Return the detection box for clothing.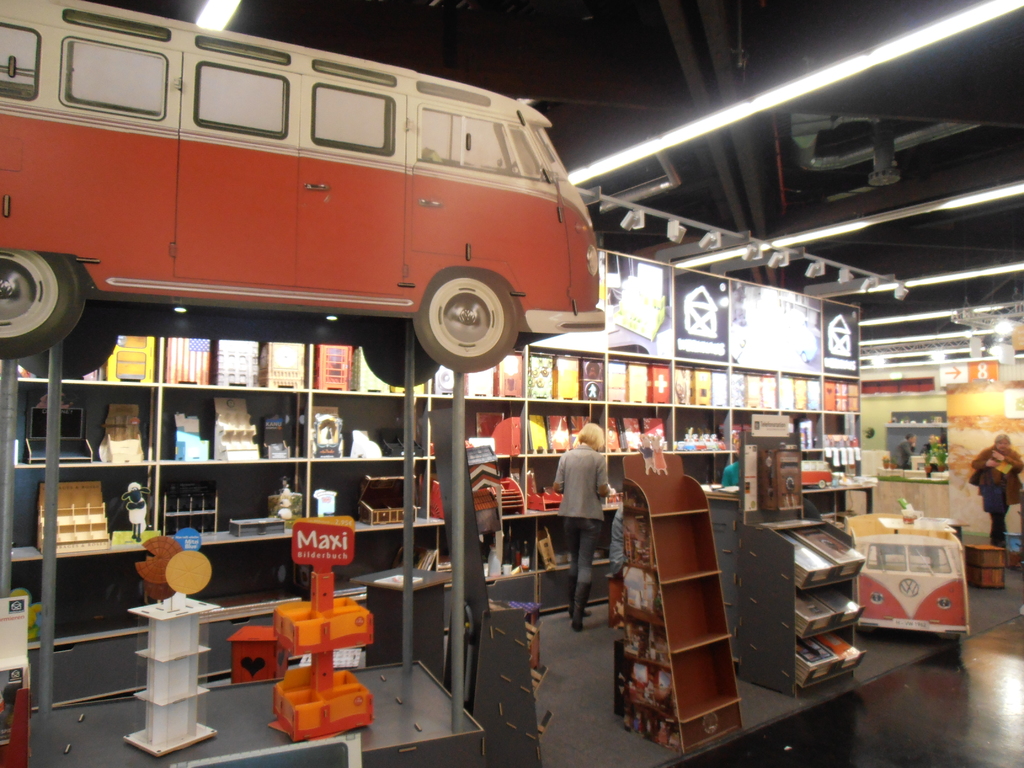
l=895, t=439, r=915, b=472.
